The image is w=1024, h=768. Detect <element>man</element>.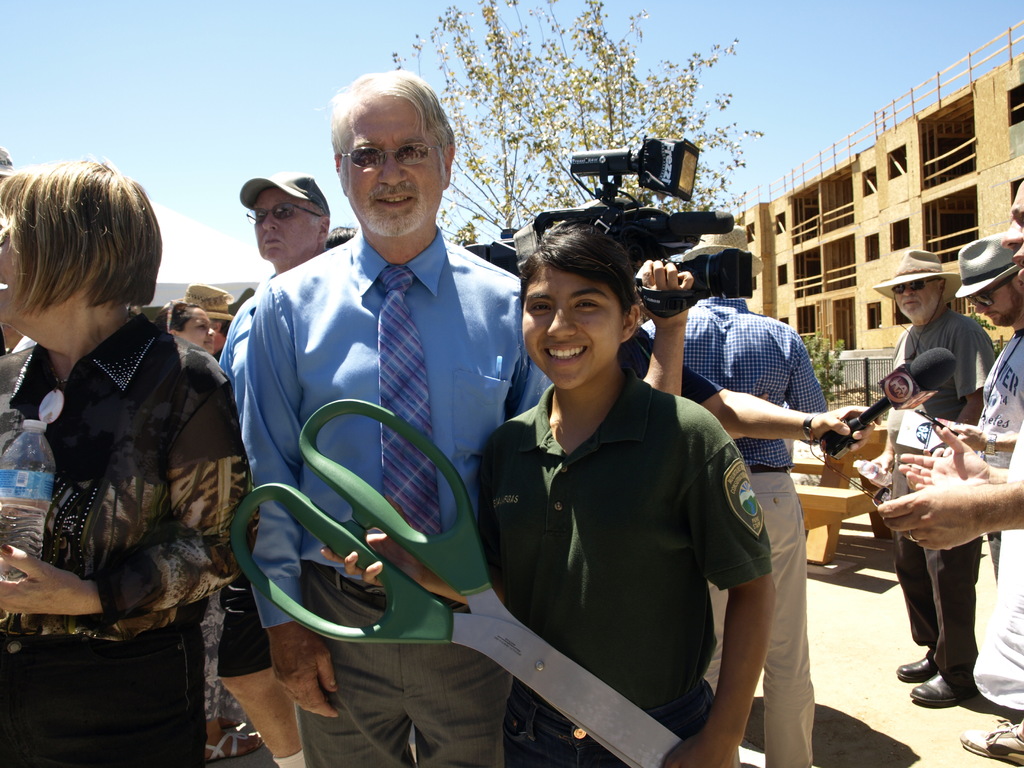
Detection: l=875, t=175, r=1023, b=767.
